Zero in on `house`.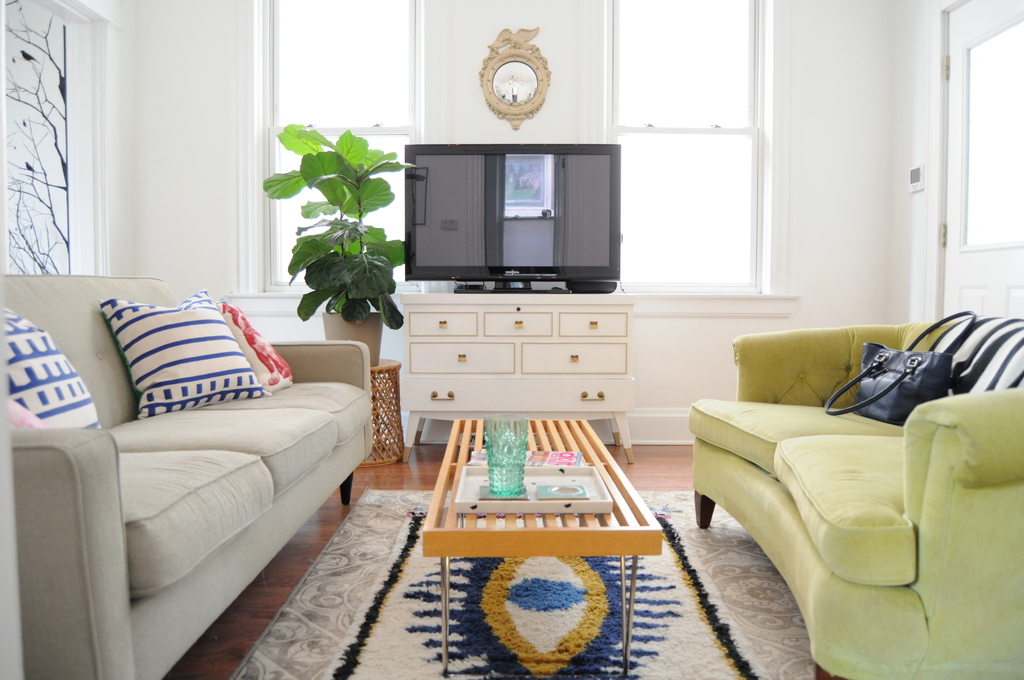
Zeroed in: 0/0/1023/679.
